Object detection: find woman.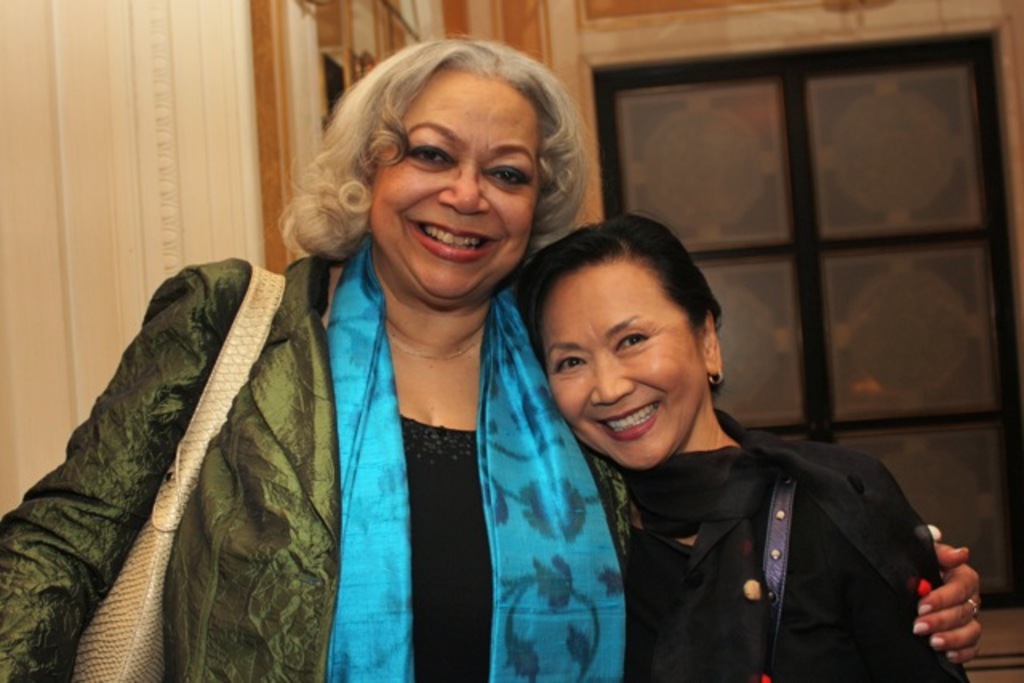
box=[512, 211, 971, 681].
